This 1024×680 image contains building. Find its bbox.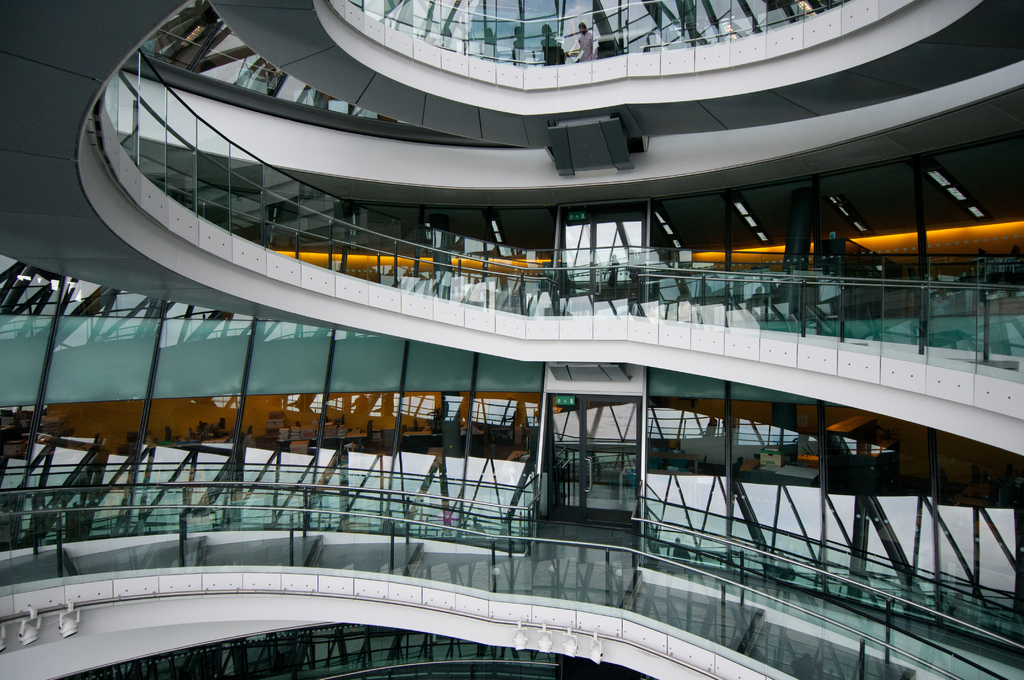
1/0/1023/679.
